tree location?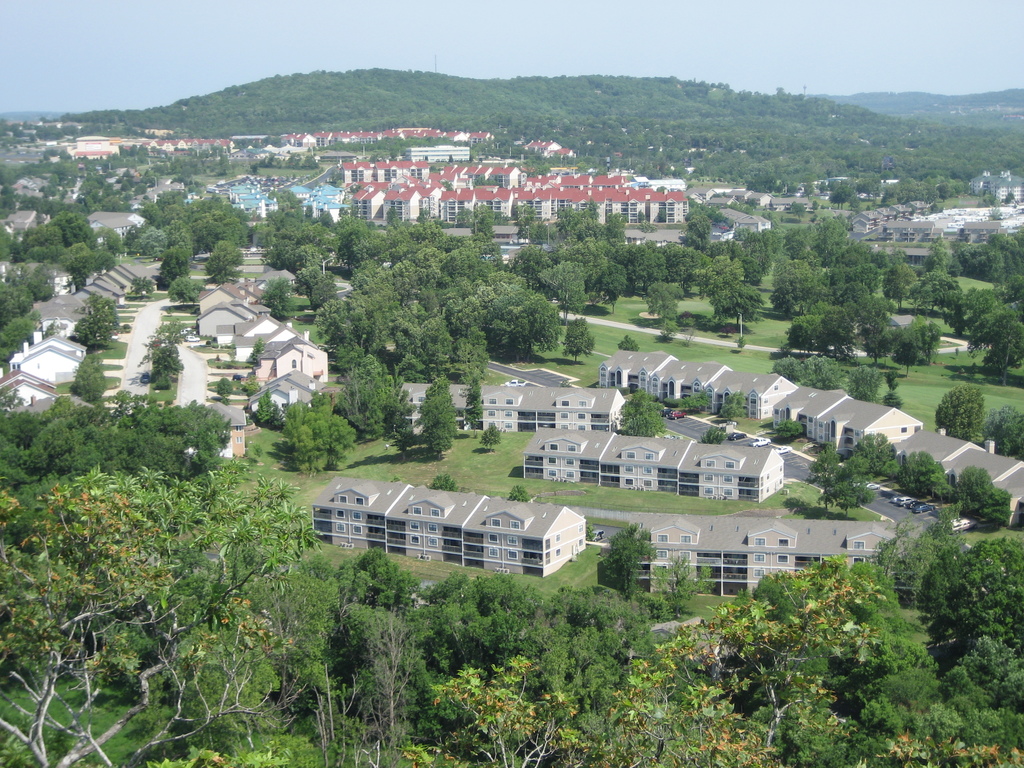
[348, 349, 402, 439]
